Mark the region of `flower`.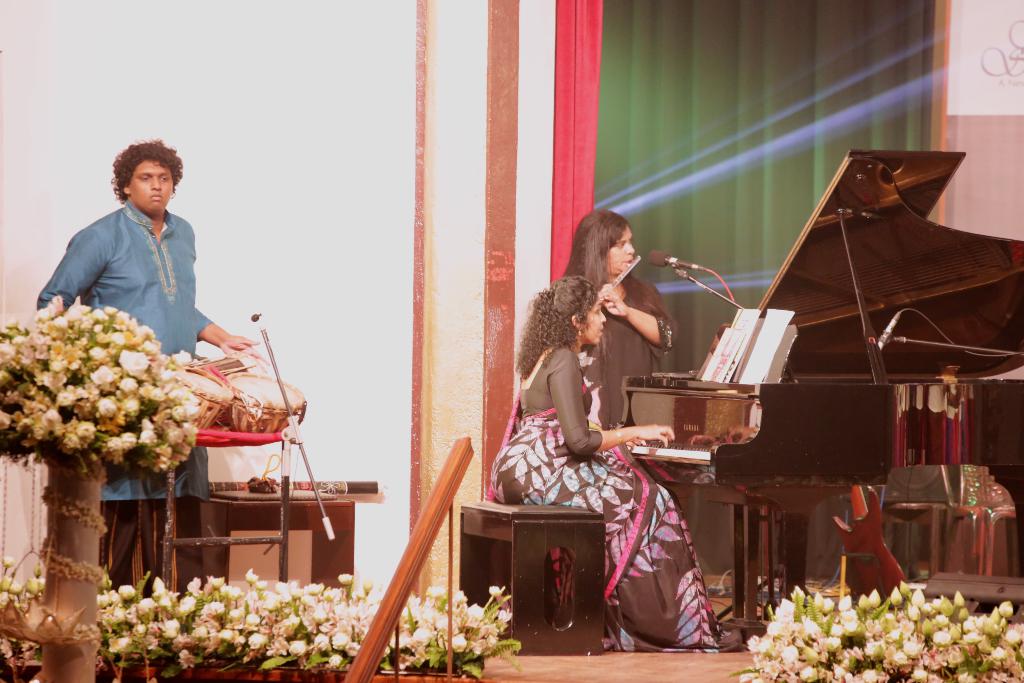
Region: region(0, 555, 17, 567).
